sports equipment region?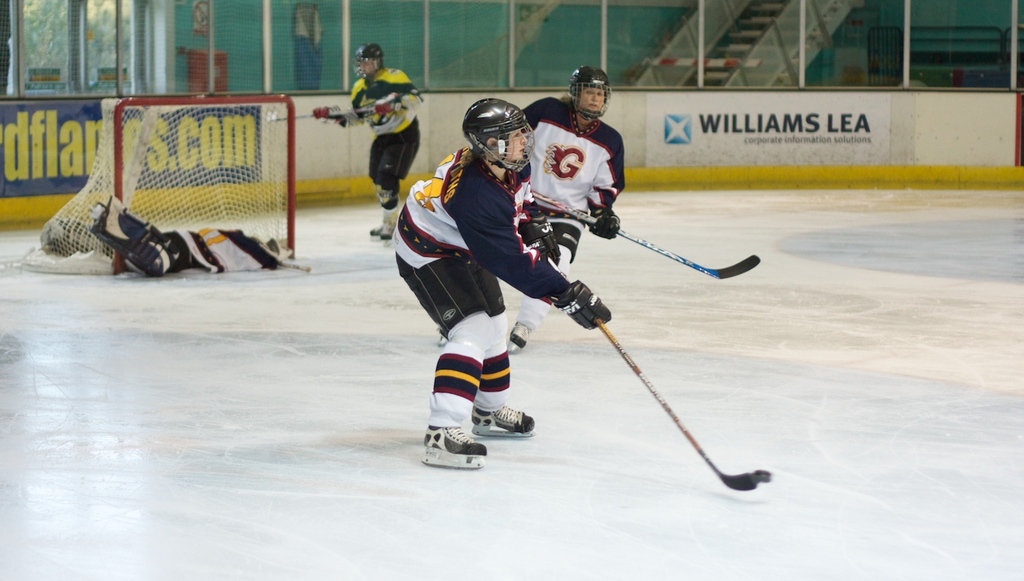
rect(352, 47, 378, 77)
